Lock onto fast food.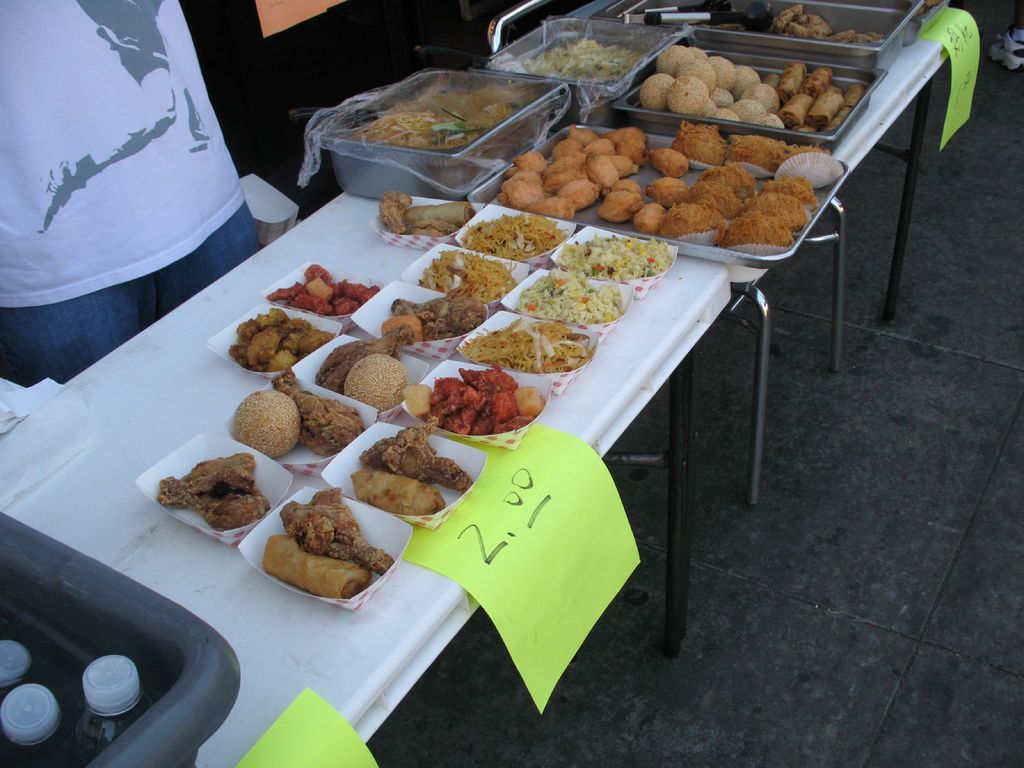
Locked: crop(271, 367, 366, 458).
